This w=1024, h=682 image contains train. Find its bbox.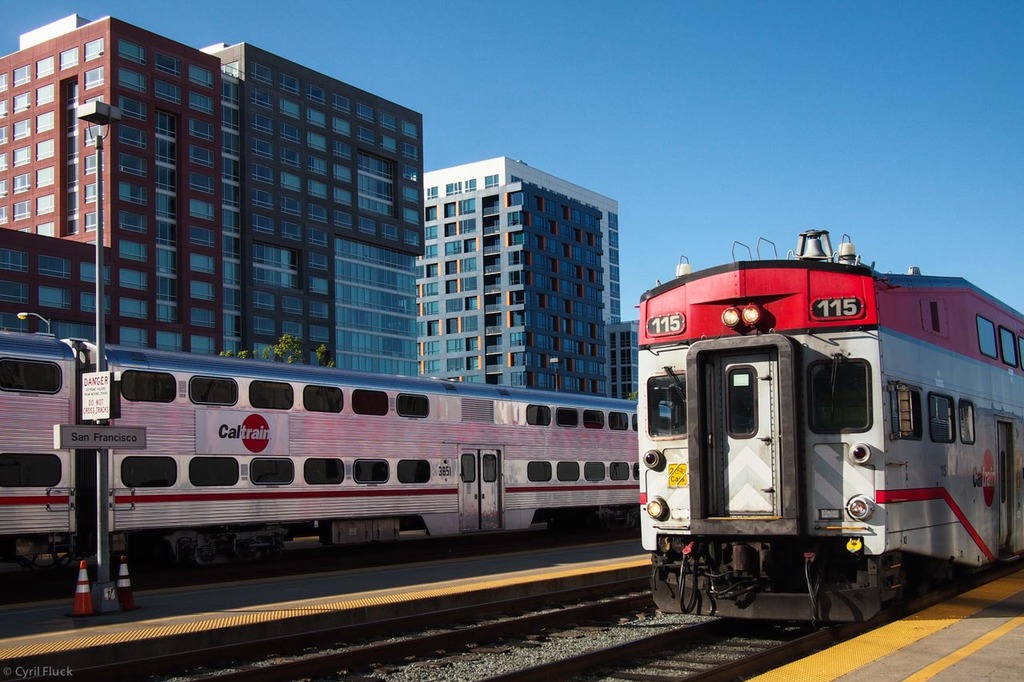
detection(633, 220, 1023, 639).
